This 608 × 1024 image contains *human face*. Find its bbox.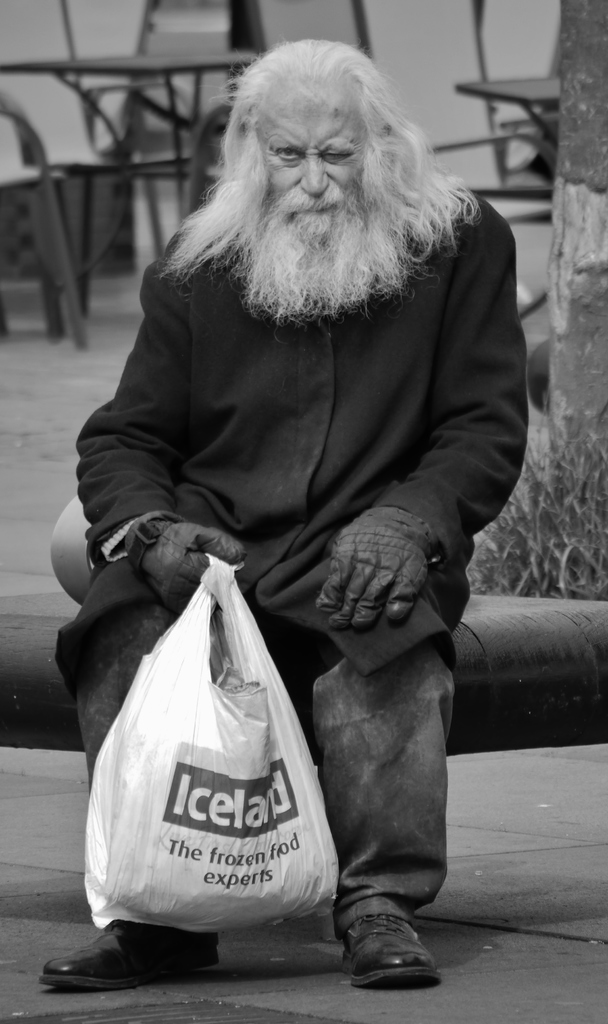
box(265, 106, 361, 235).
